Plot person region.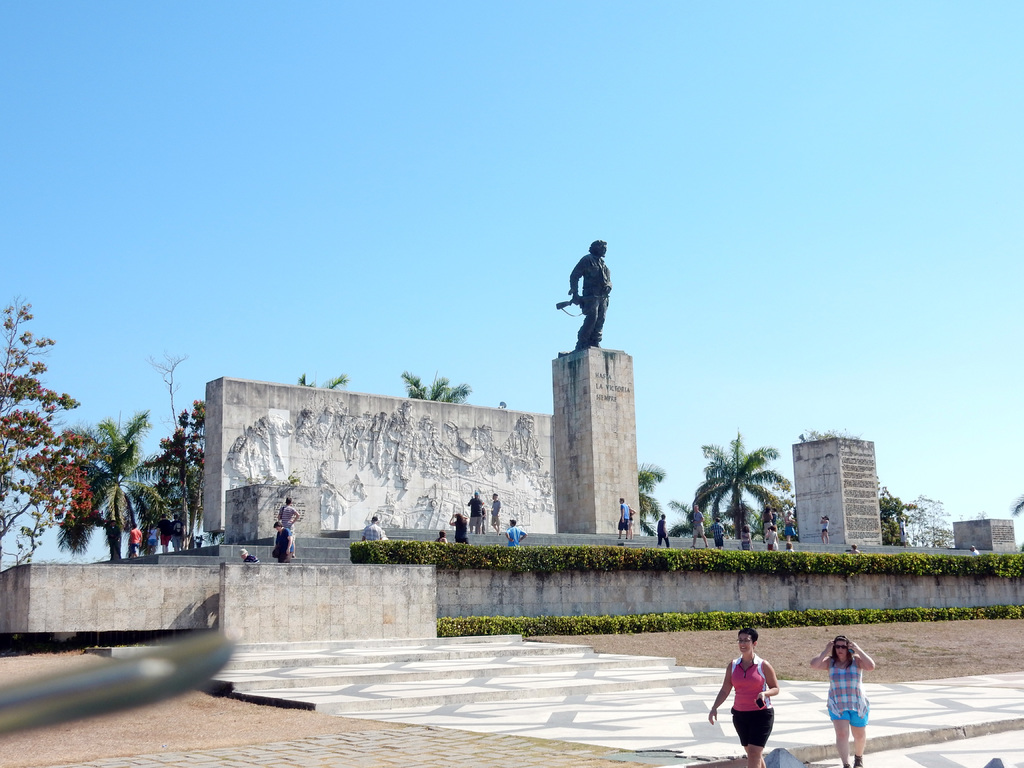
Plotted at (left=708, top=627, right=779, bottom=767).
